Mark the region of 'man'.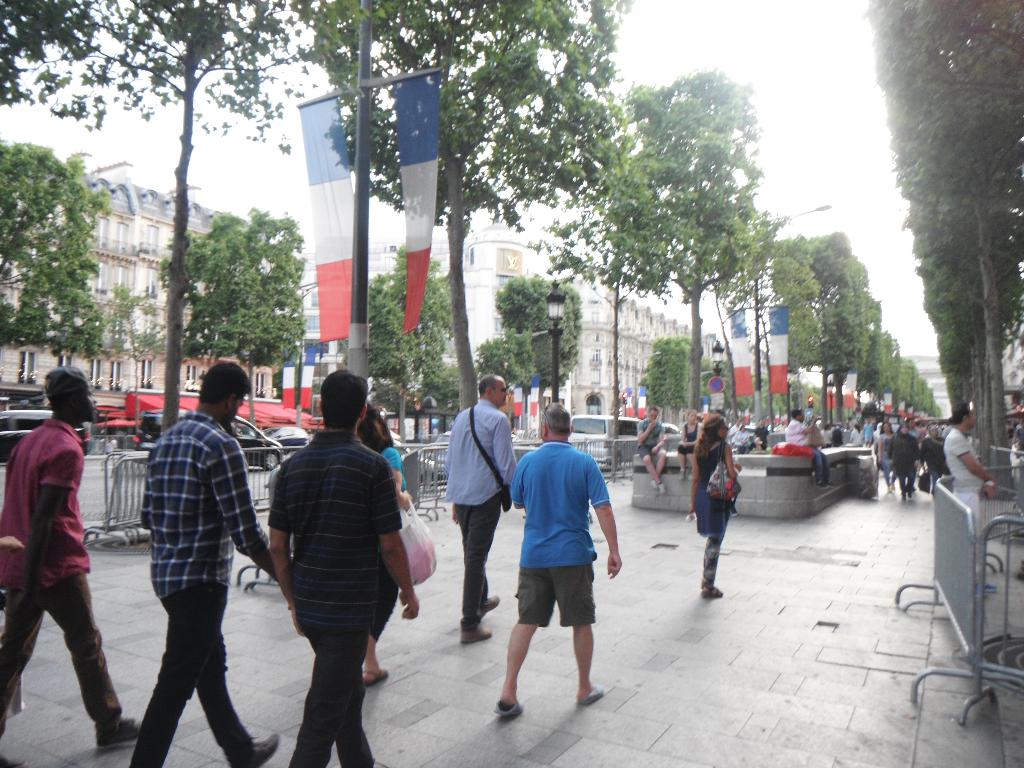
Region: <box>0,361,150,764</box>.
